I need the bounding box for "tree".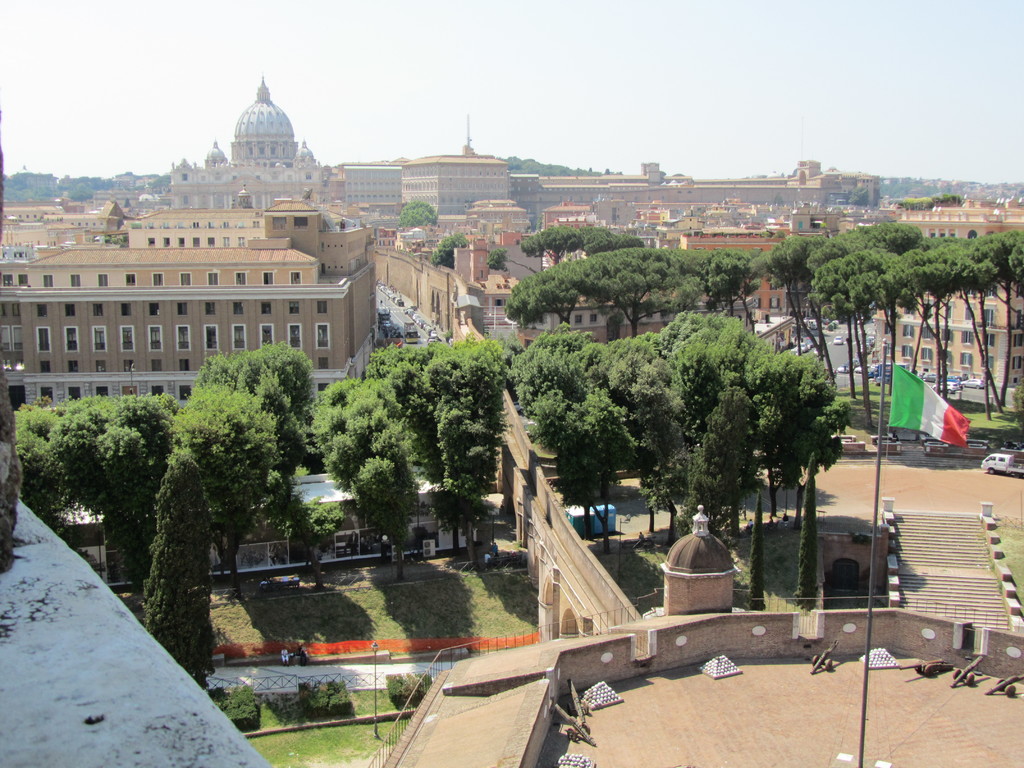
Here it is: [347,450,412,581].
